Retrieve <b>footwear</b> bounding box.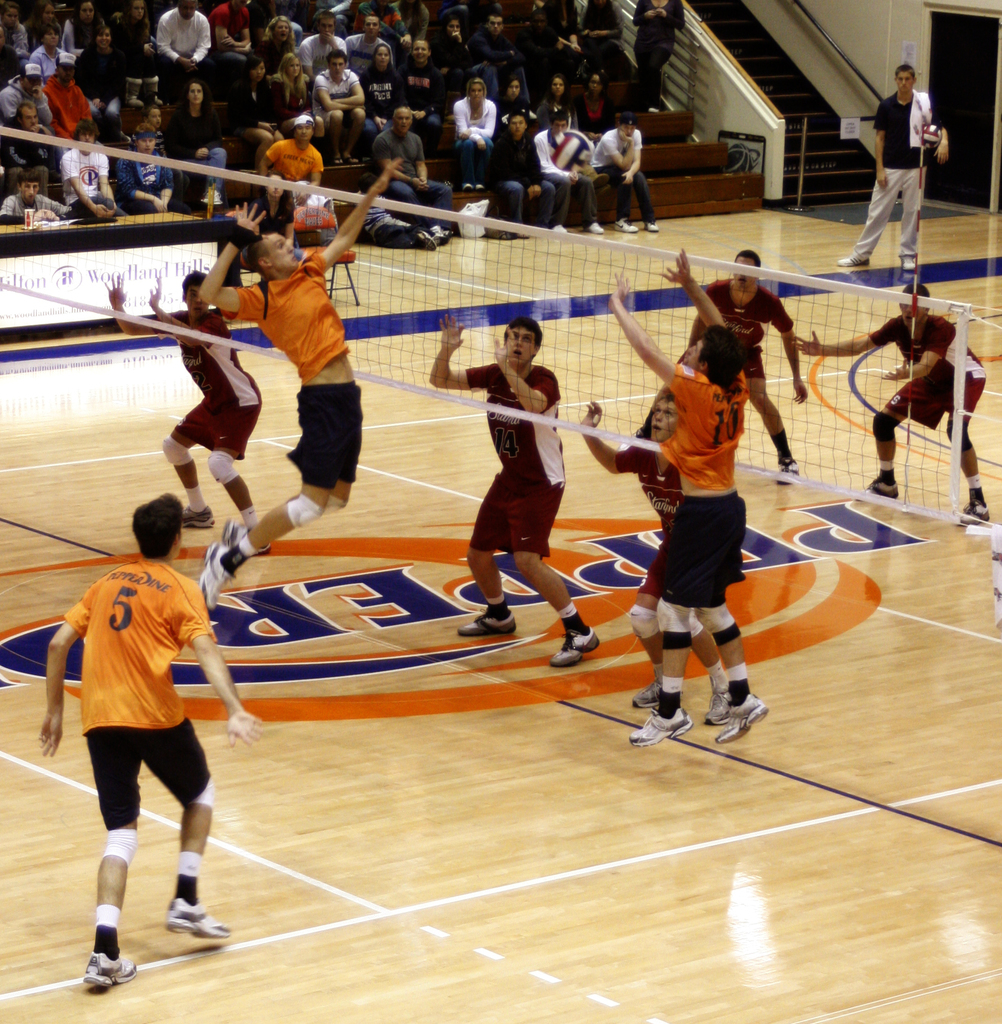
Bounding box: 612, 216, 637, 233.
